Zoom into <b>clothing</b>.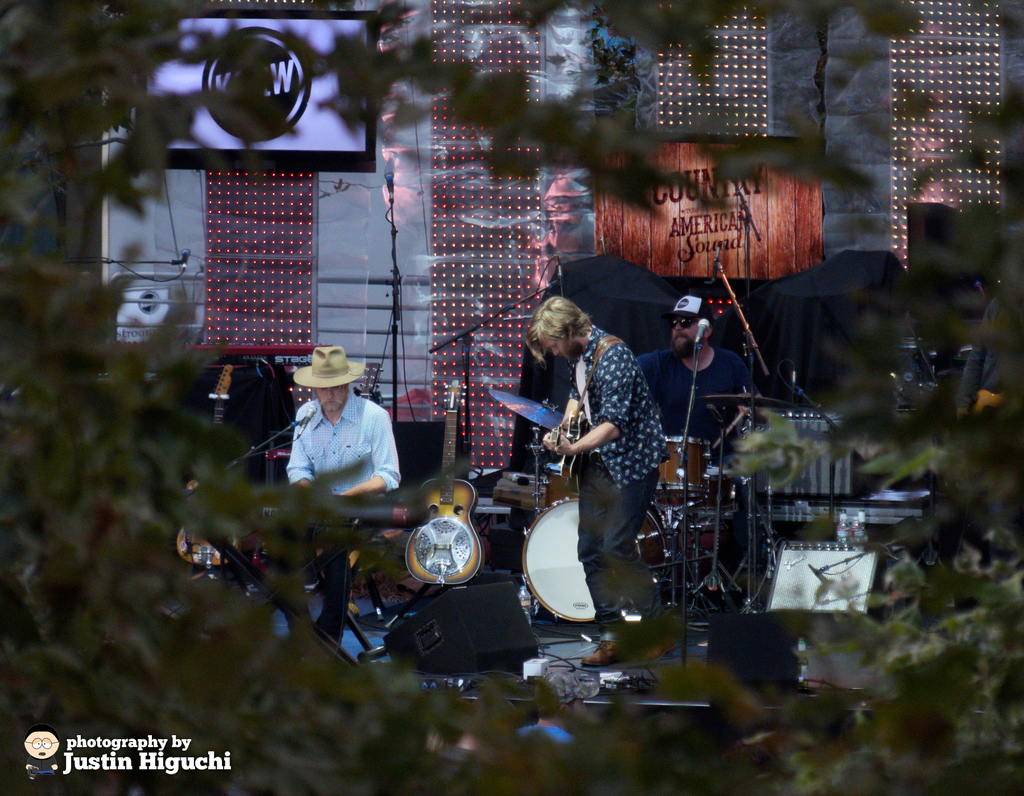
Zoom target: {"left": 278, "top": 397, "right": 401, "bottom": 641}.
